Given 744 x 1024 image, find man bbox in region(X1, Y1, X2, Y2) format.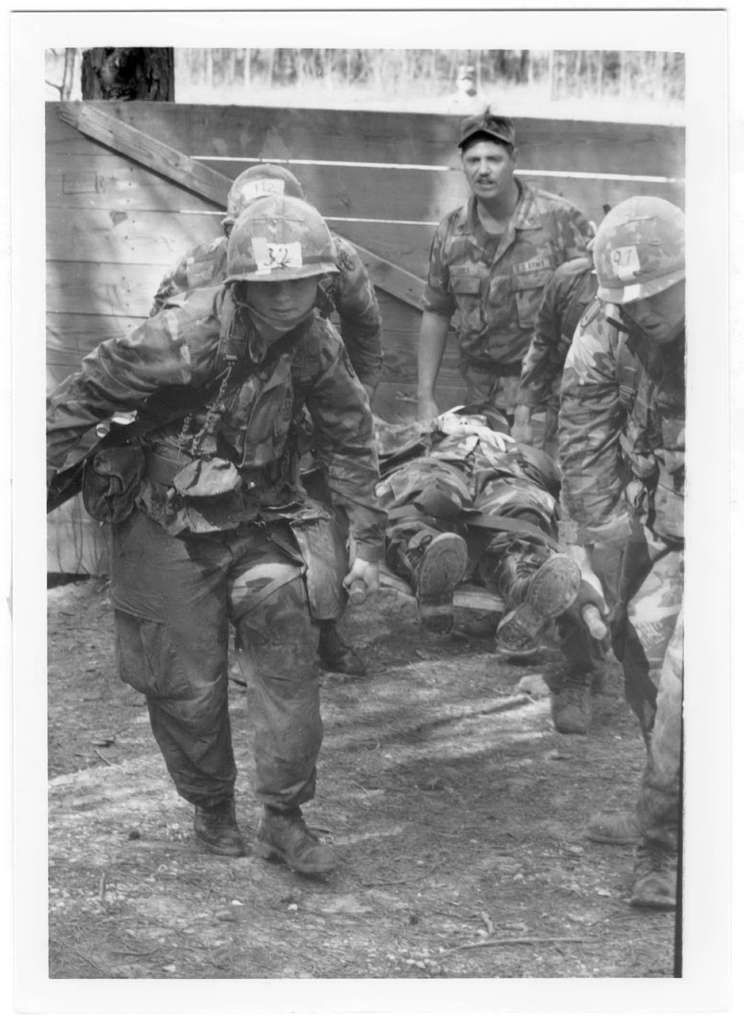
region(381, 400, 593, 662).
